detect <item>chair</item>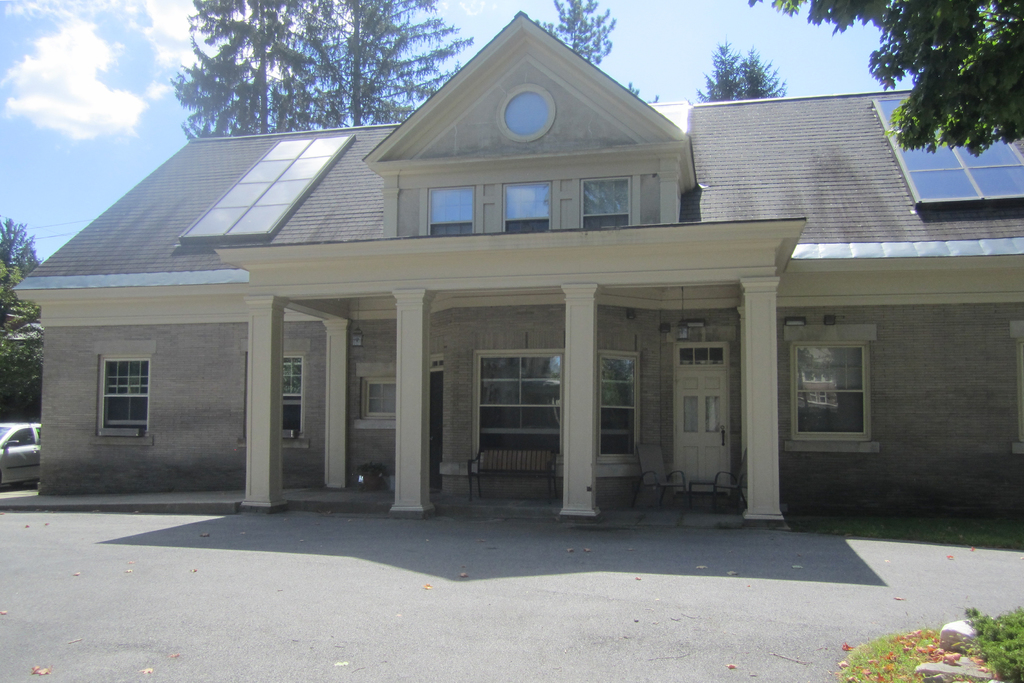
<region>630, 443, 684, 502</region>
